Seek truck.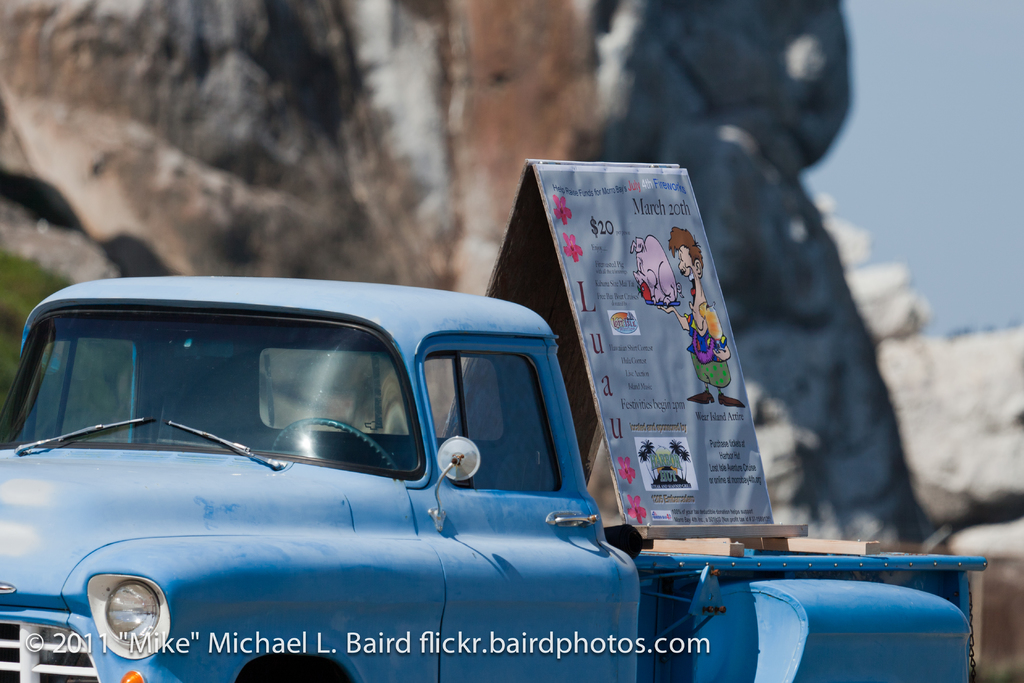
0/276/746/682.
